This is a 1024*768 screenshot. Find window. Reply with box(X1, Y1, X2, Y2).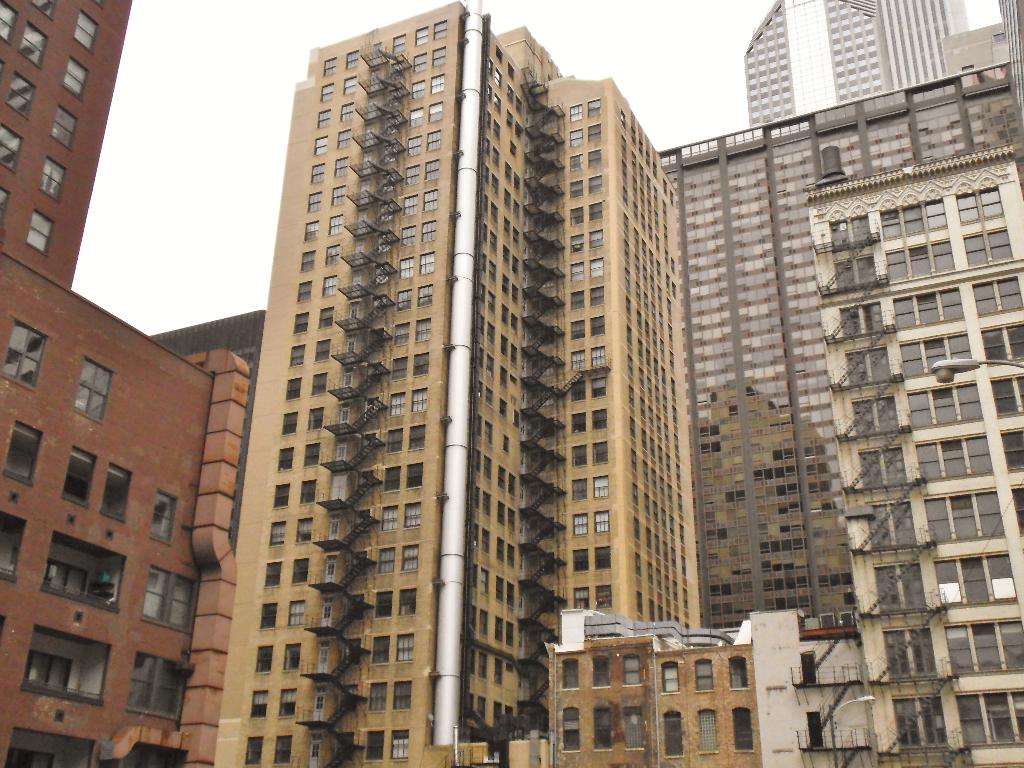
box(472, 287, 488, 302).
